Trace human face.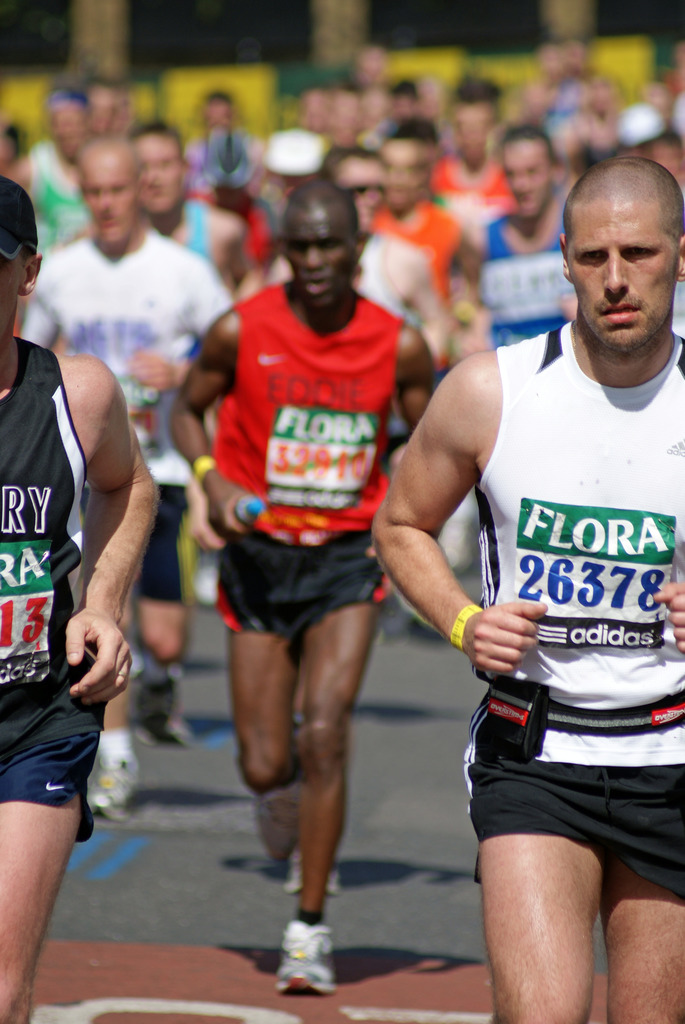
Traced to [left=397, top=97, right=414, bottom=116].
